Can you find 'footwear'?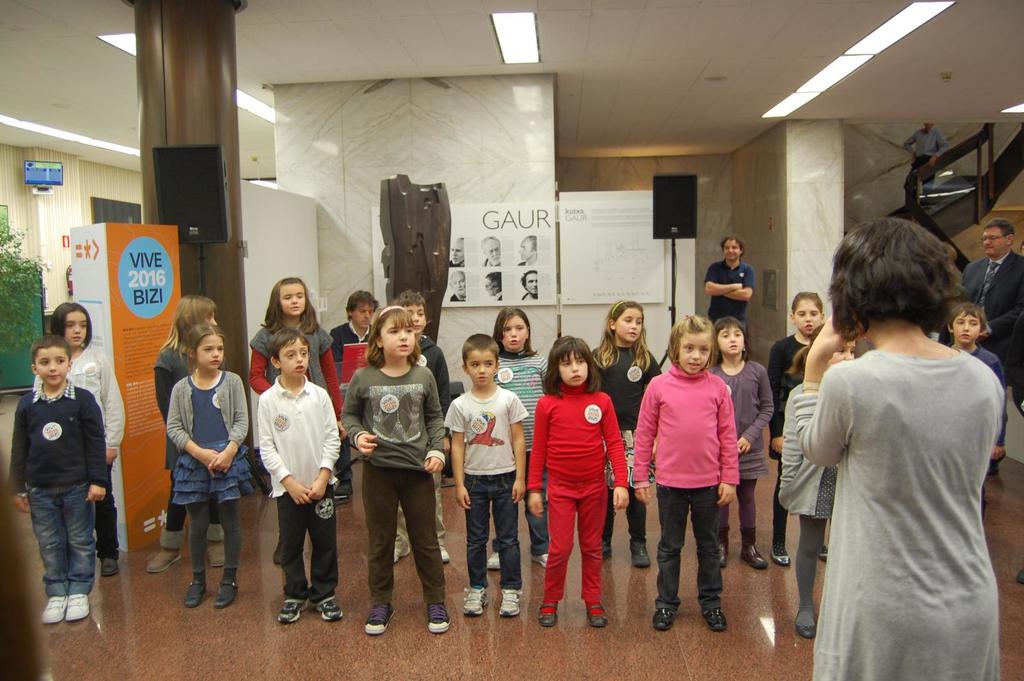
Yes, bounding box: left=539, top=606, right=557, bottom=627.
